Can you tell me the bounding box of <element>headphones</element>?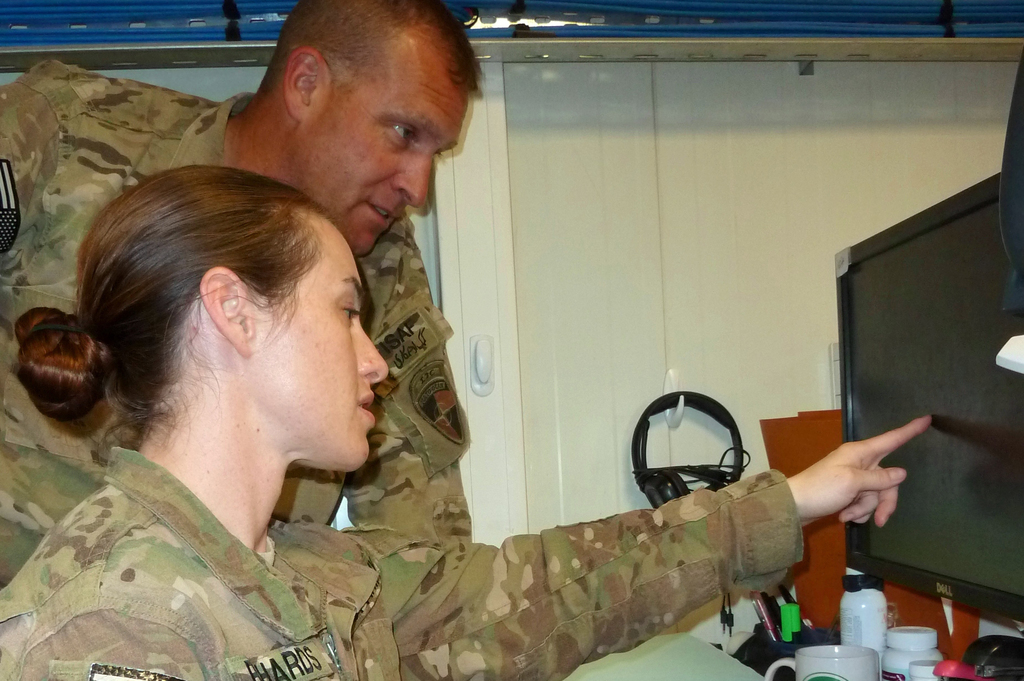
region(636, 388, 782, 531).
